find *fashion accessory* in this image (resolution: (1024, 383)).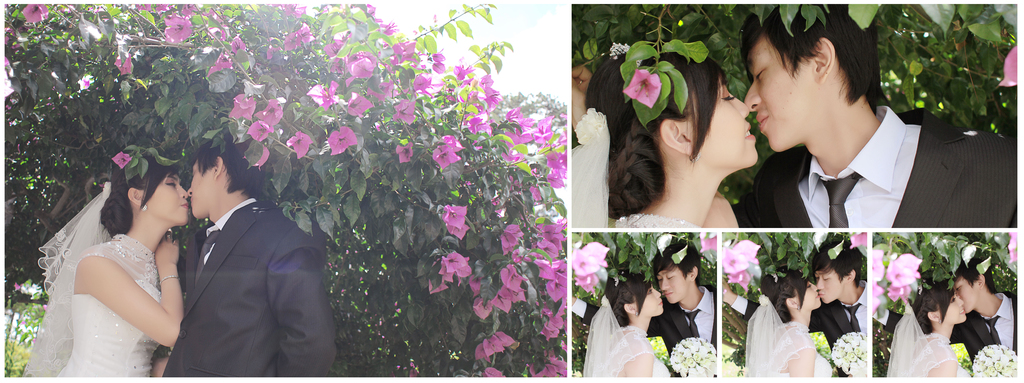
159:275:177:289.
